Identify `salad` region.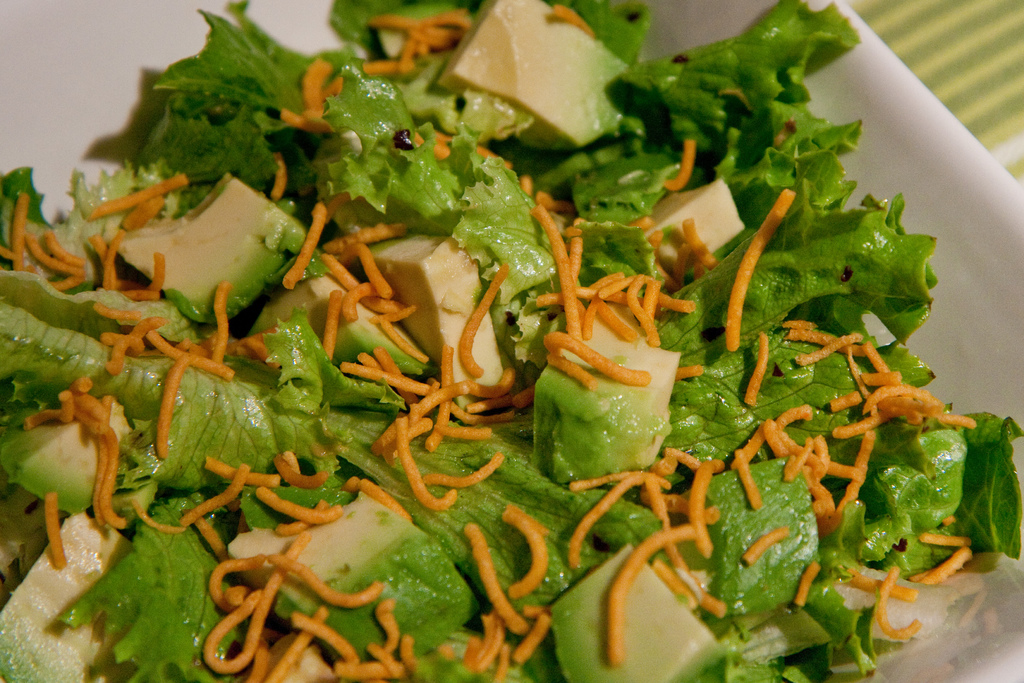
Region: crop(8, 0, 1023, 682).
